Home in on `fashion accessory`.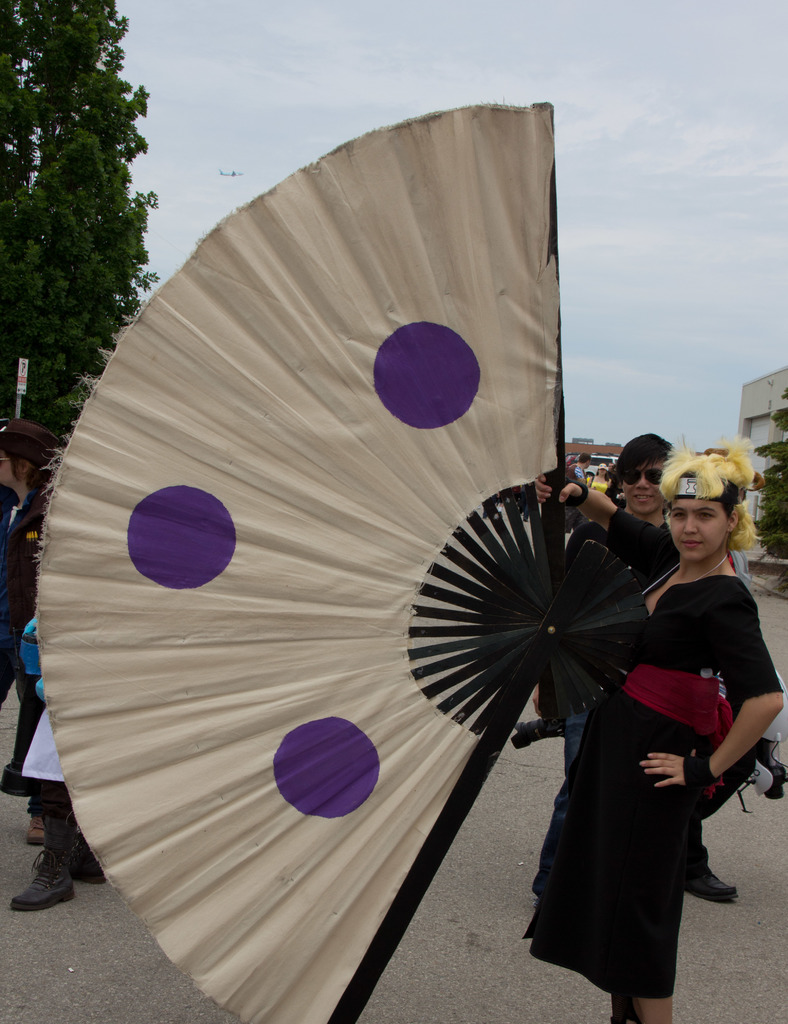
Homed in at box(680, 752, 714, 794).
